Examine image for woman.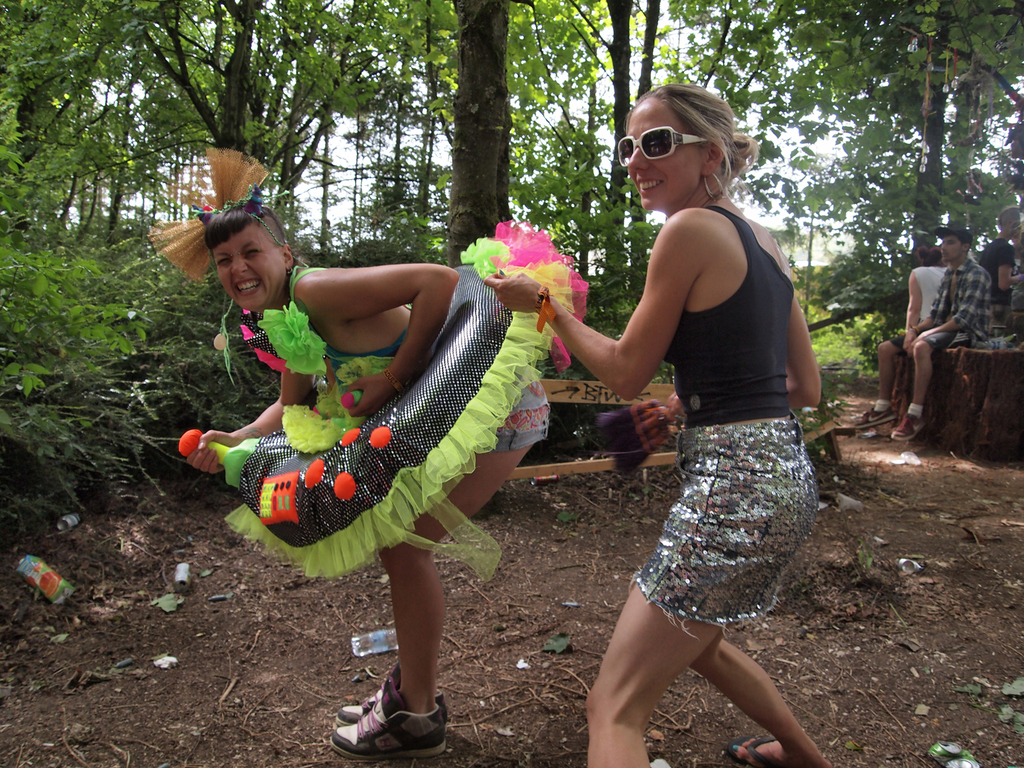
Examination result: {"x1": 854, "y1": 247, "x2": 949, "y2": 429}.
